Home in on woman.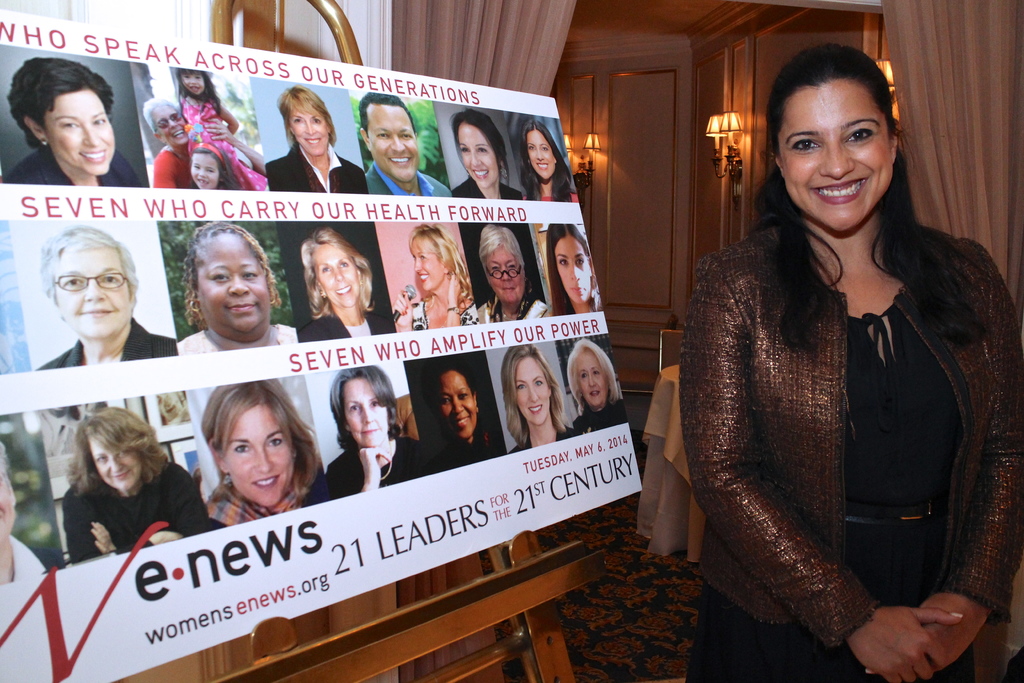
Homed in at region(547, 220, 610, 316).
